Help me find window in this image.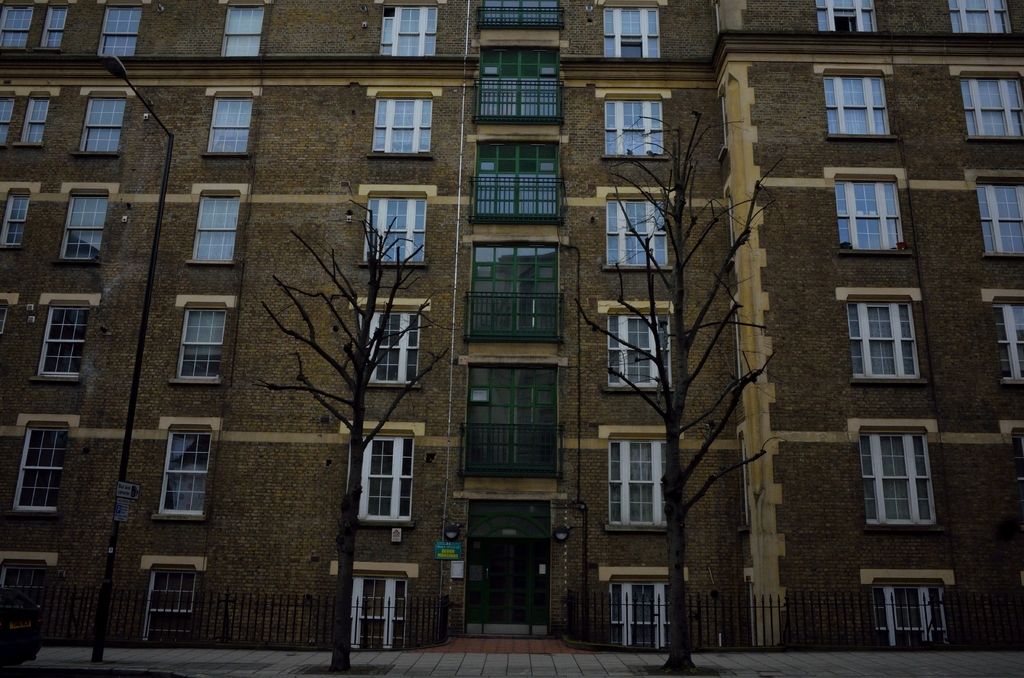
Found it: x1=836, y1=178, x2=905, y2=252.
